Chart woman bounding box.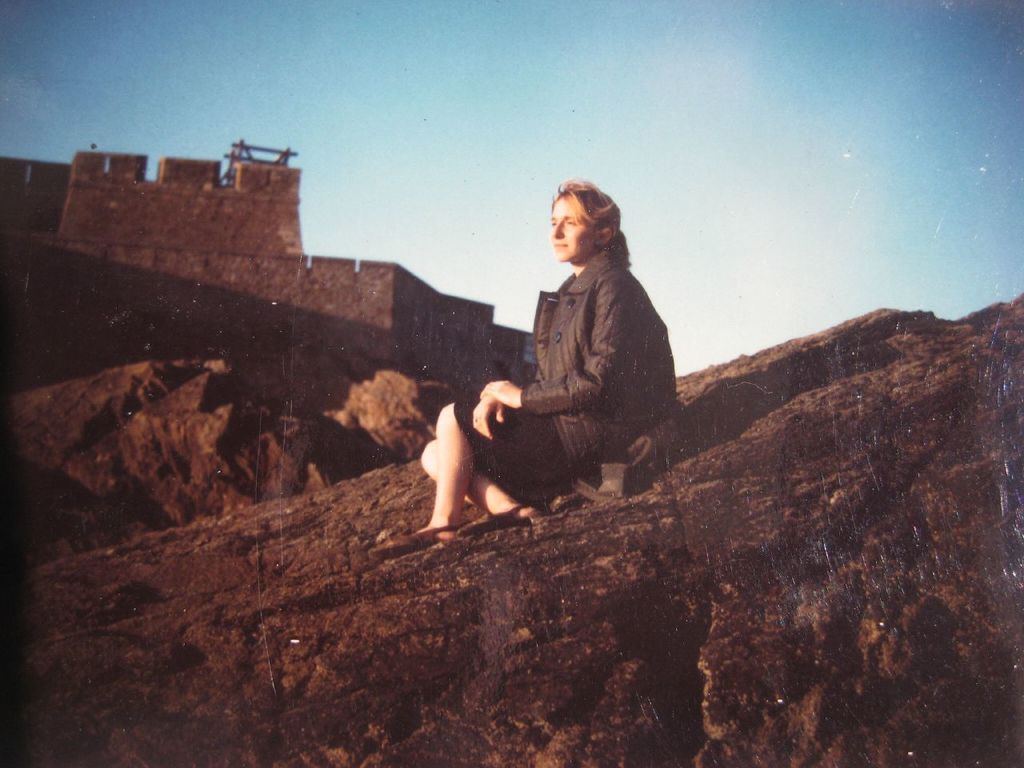
Charted: (left=414, top=175, right=686, bottom=534).
